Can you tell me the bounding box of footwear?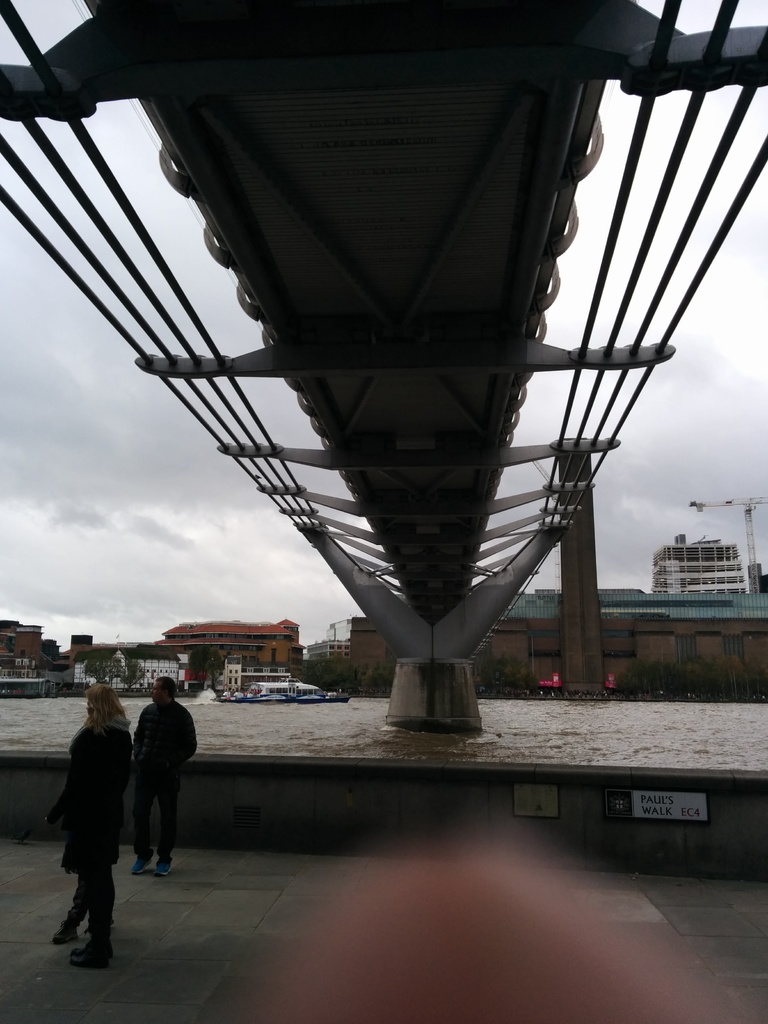
box=[45, 925, 80, 946].
